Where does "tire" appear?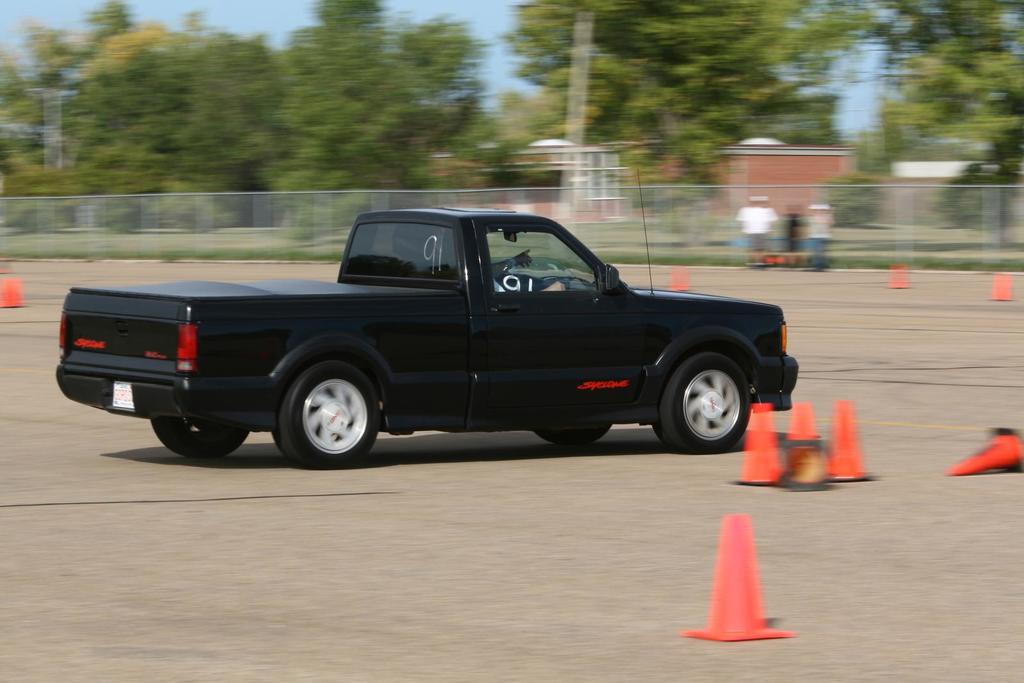
Appears at 150/410/250/458.
